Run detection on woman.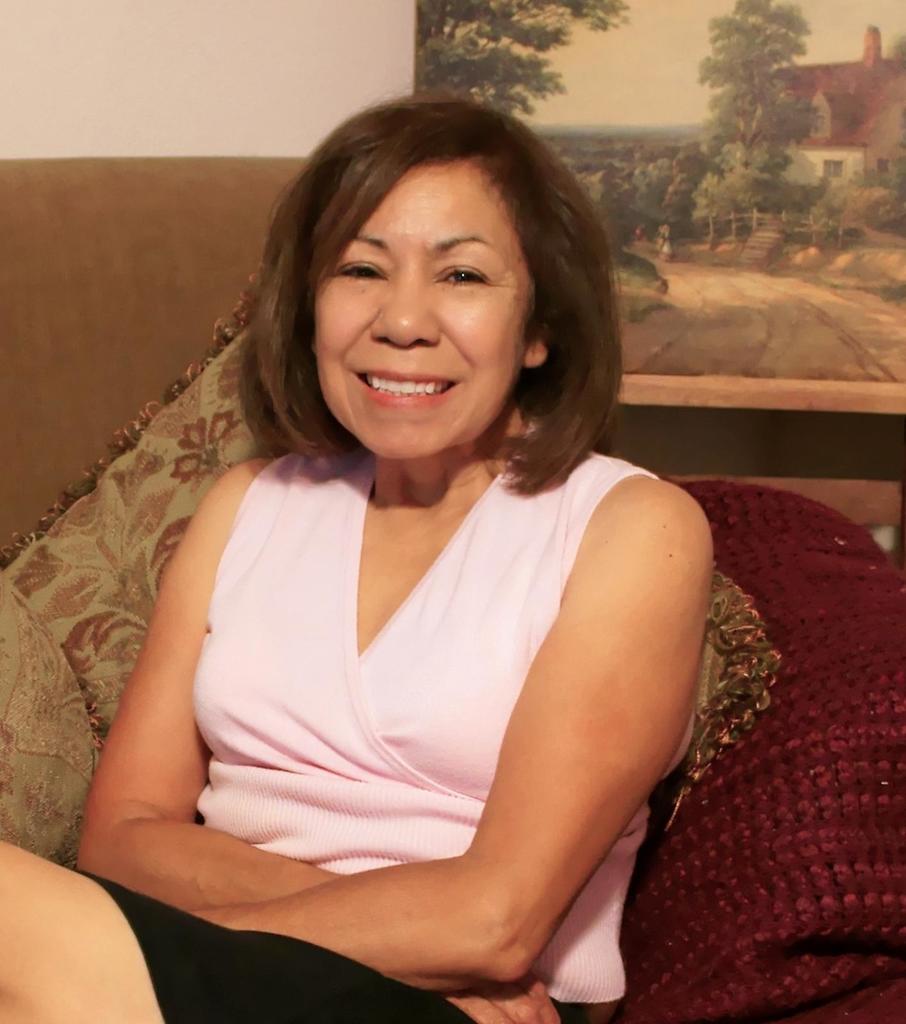
Result: locate(0, 79, 743, 1023).
